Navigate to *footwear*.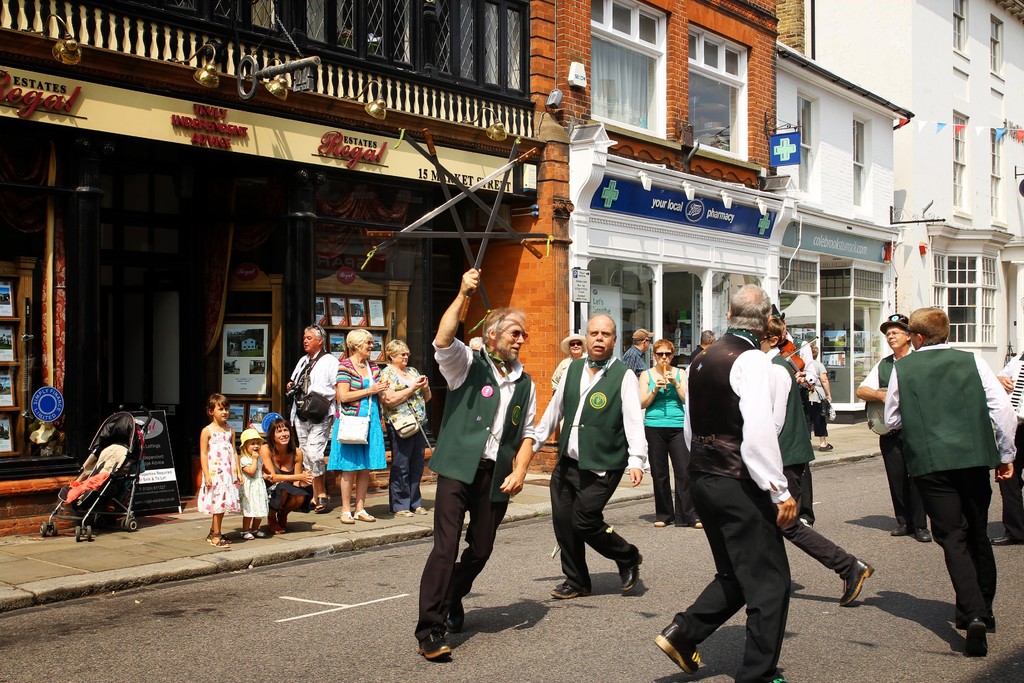
Navigation target: Rect(209, 526, 227, 542).
